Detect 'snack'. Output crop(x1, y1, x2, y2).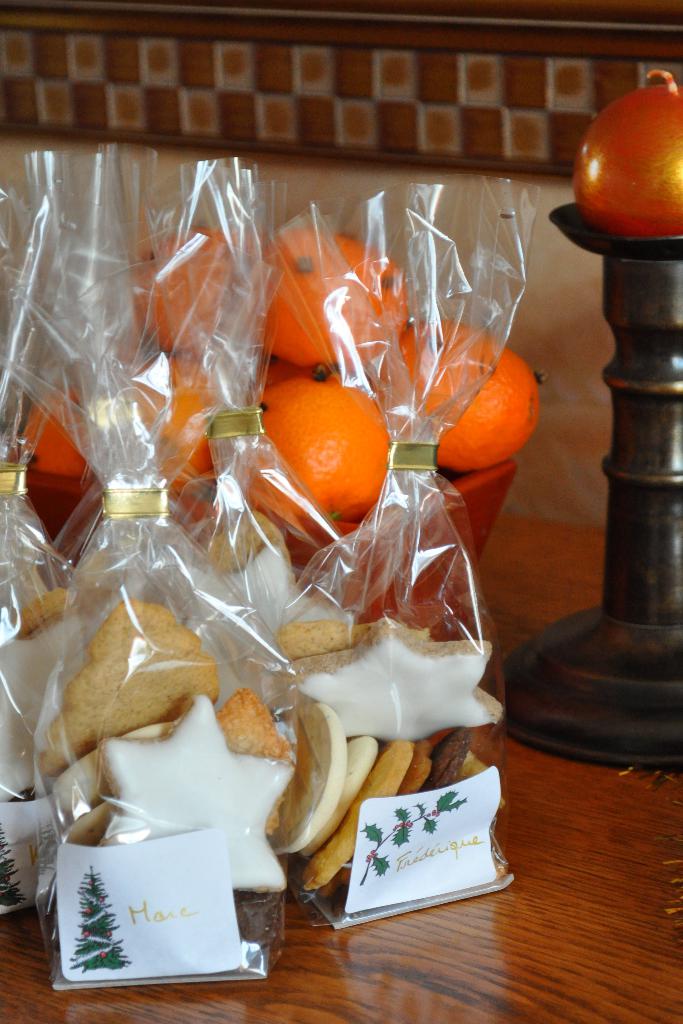
crop(0, 582, 78, 639).
